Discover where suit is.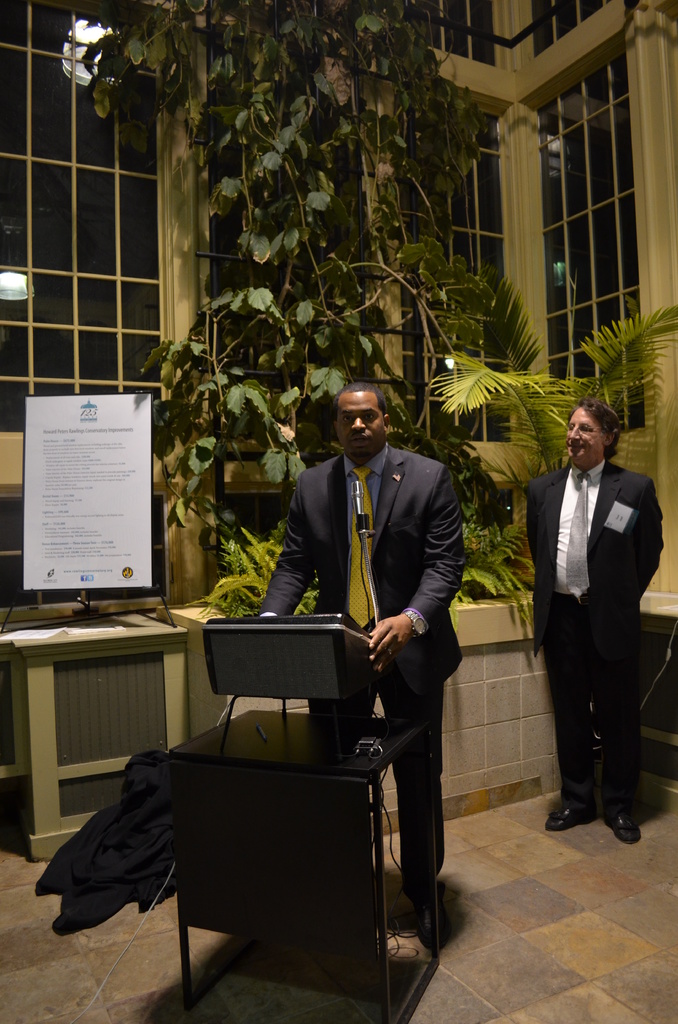
Discovered at left=522, top=461, right=663, bottom=806.
